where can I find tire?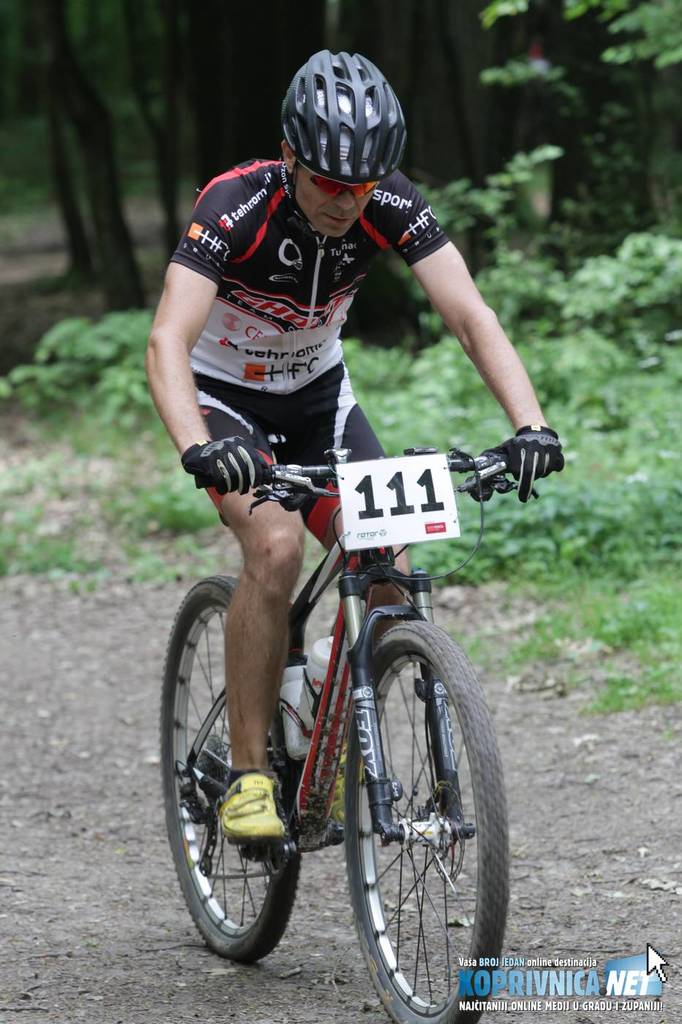
You can find it at <bbox>330, 614, 497, 1023</bbox>.
